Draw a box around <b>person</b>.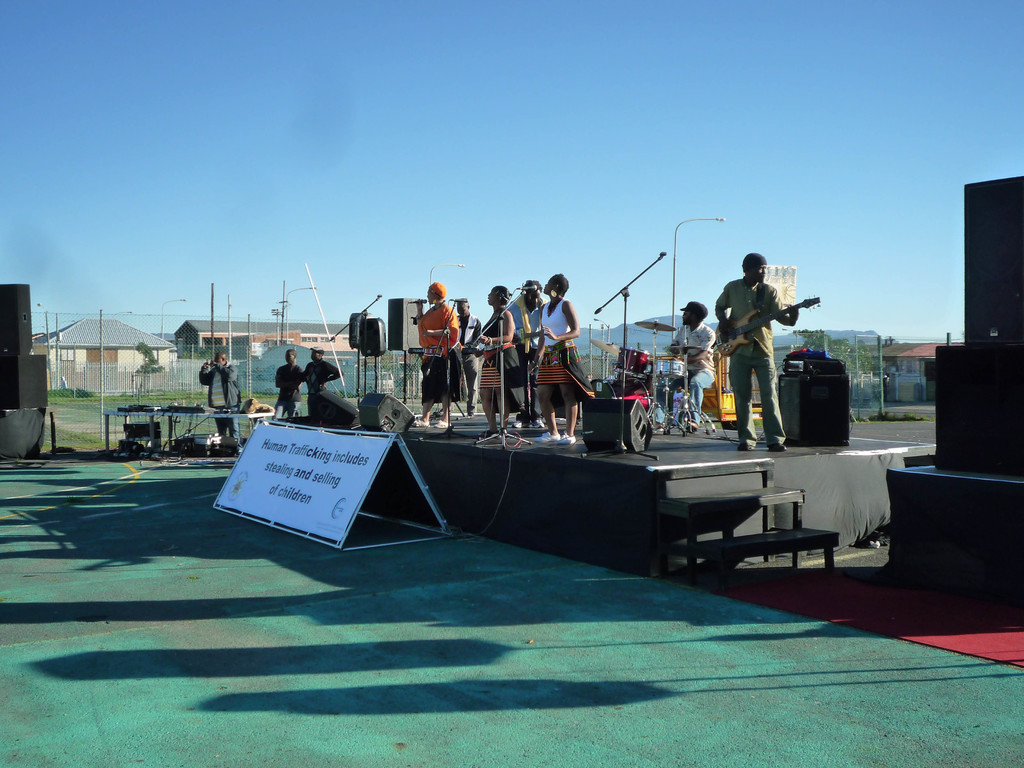
<bbox>456, 292, 480, 420</bbox>.
